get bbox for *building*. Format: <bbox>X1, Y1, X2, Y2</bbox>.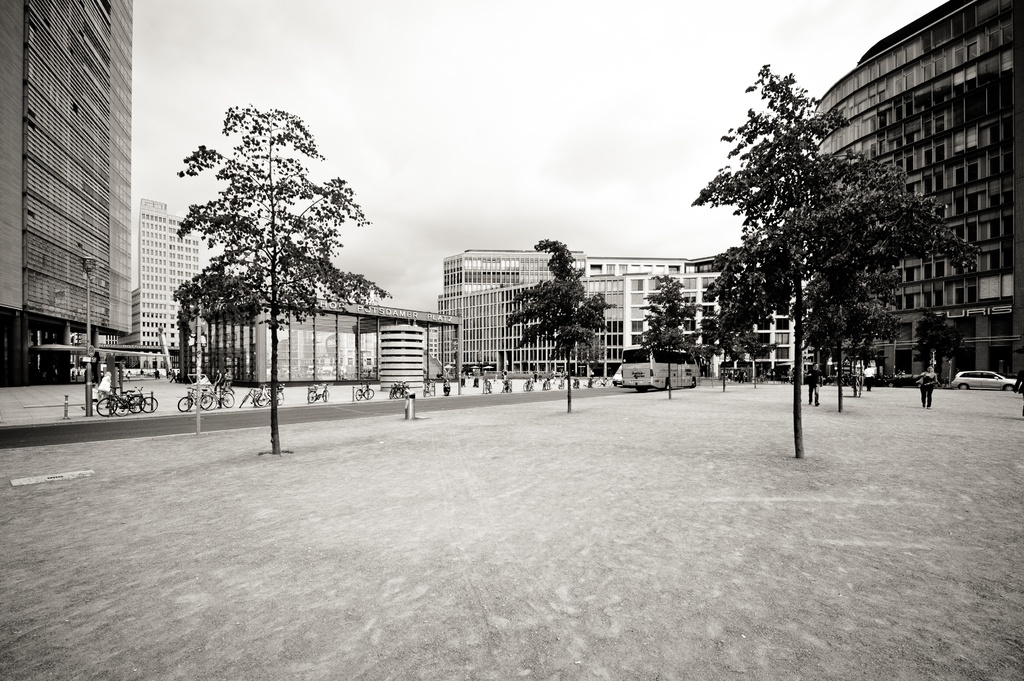
<bbox>810, 0, 1023, 374</bbox>.
